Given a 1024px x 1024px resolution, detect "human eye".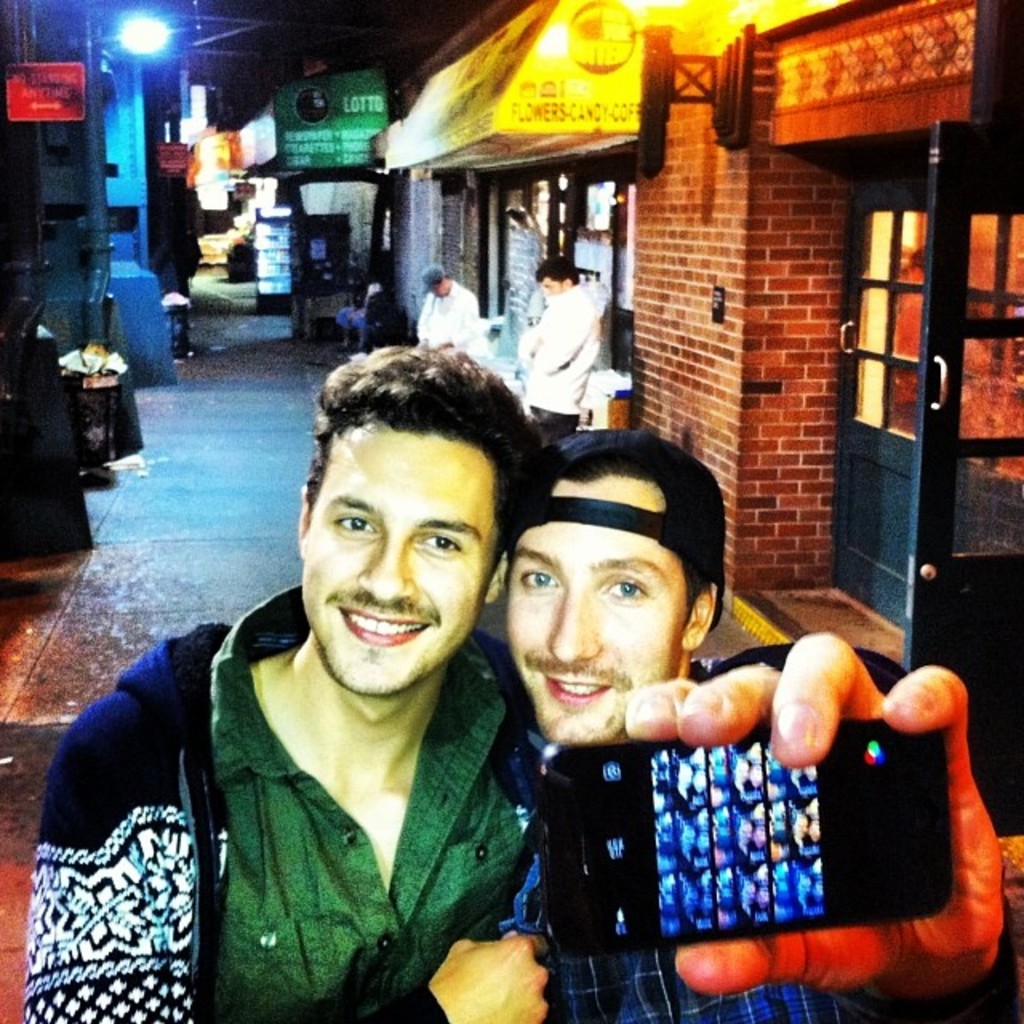
[602, 573, 651, 603].
